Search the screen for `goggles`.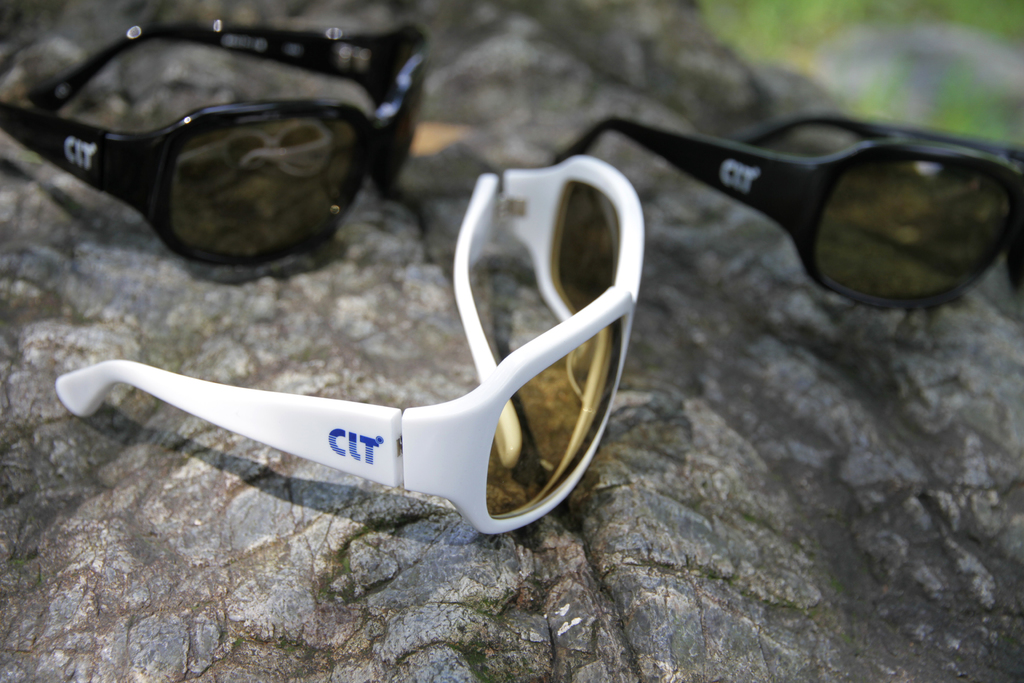
Found at x1=92 y1=145 x2=616 y2=561.
